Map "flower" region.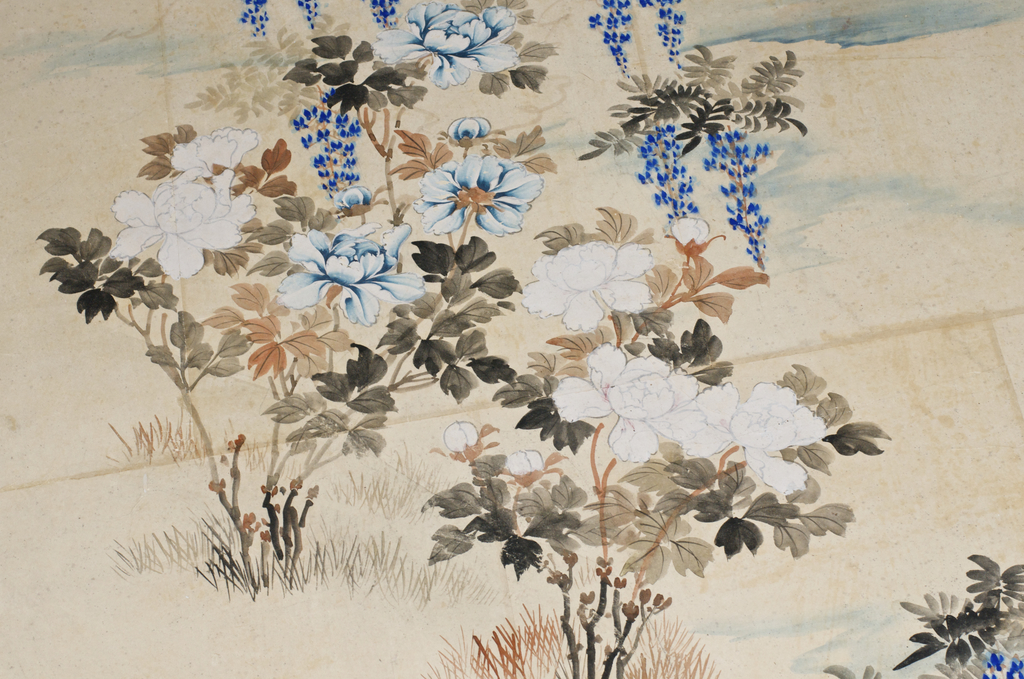
Mapped to (x1=374, y1=1, x2=525, y2=94).
